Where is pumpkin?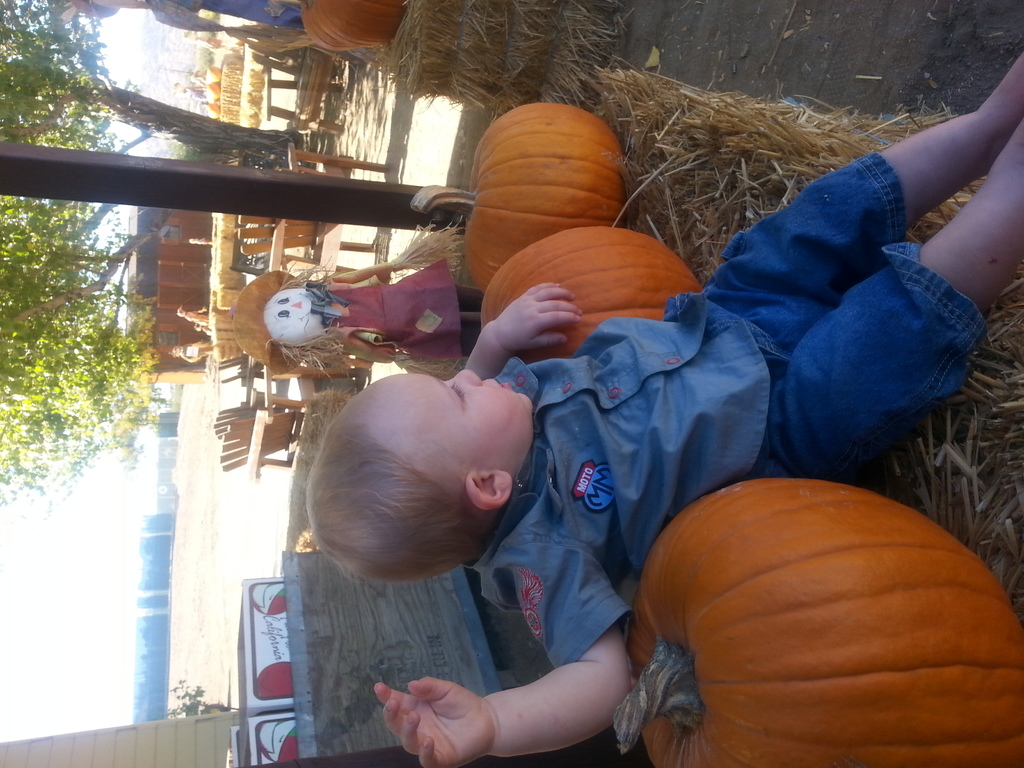
[296,0,408,59].
